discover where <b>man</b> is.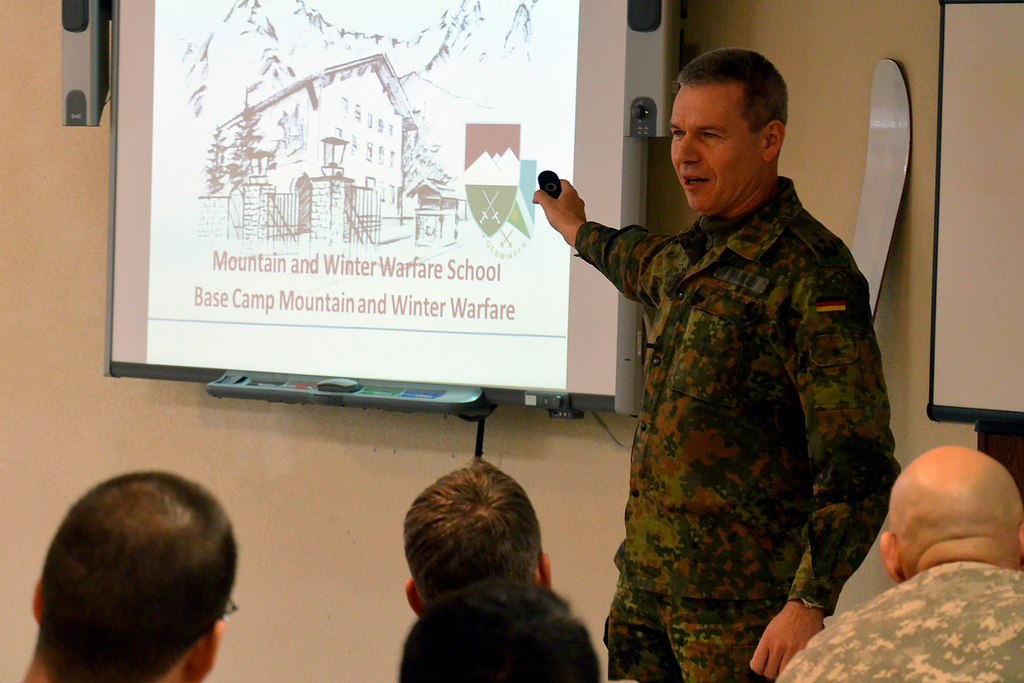
Discovered at box=[774, 447, 1023, 682].
